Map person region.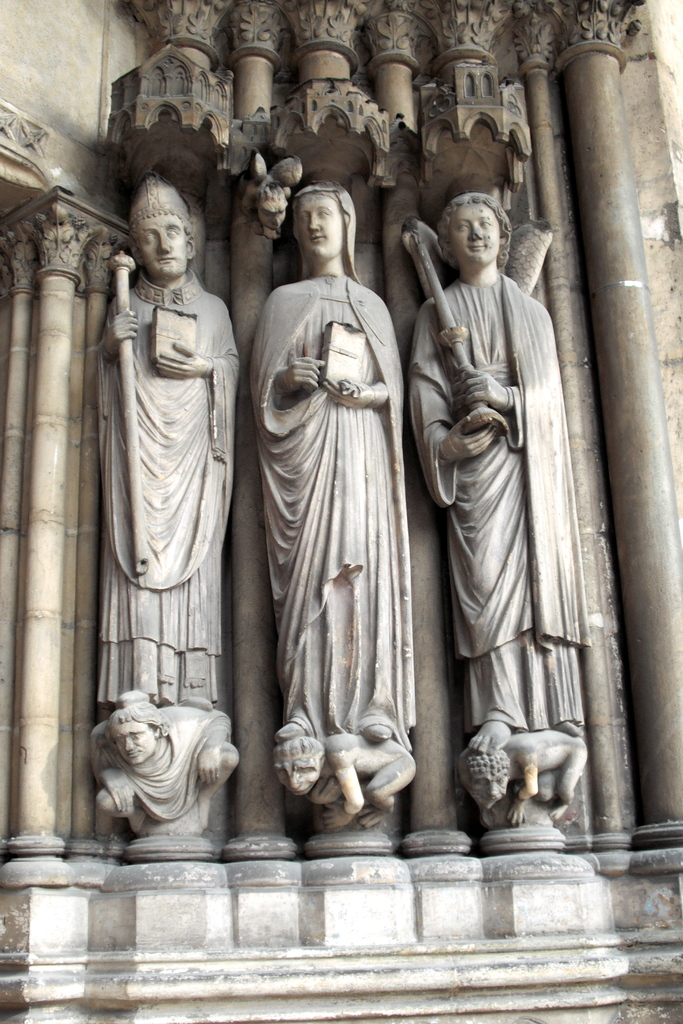
Mapped to 265:736:419:825.
